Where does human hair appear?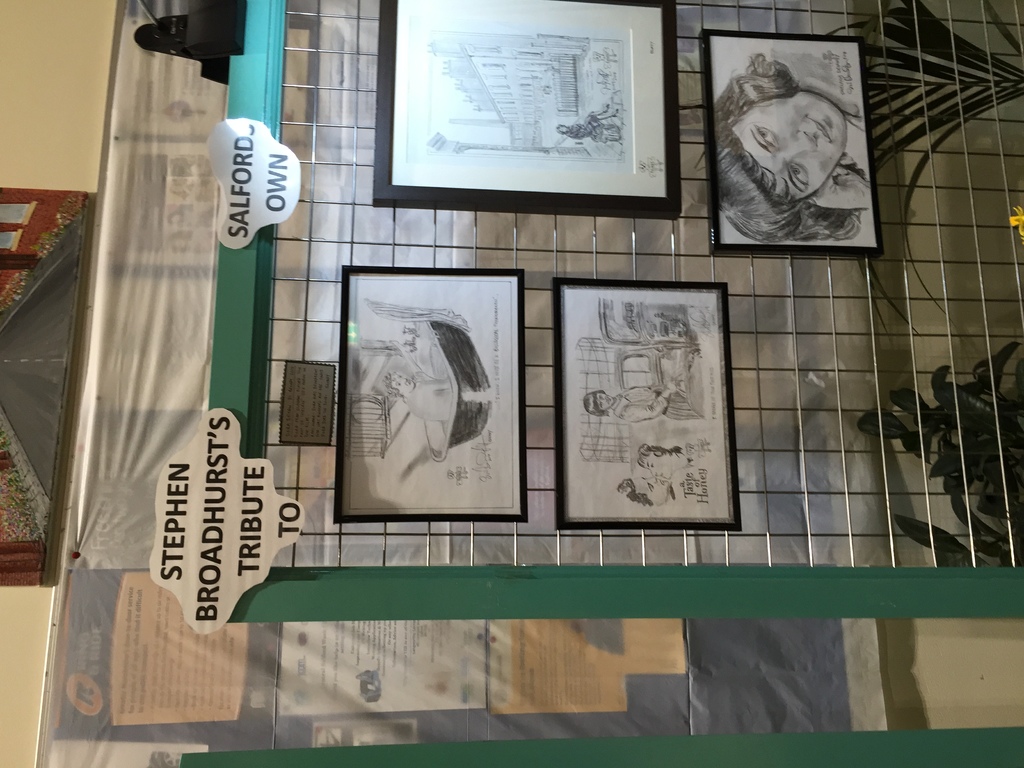
Appears at 584 387 608 417.
